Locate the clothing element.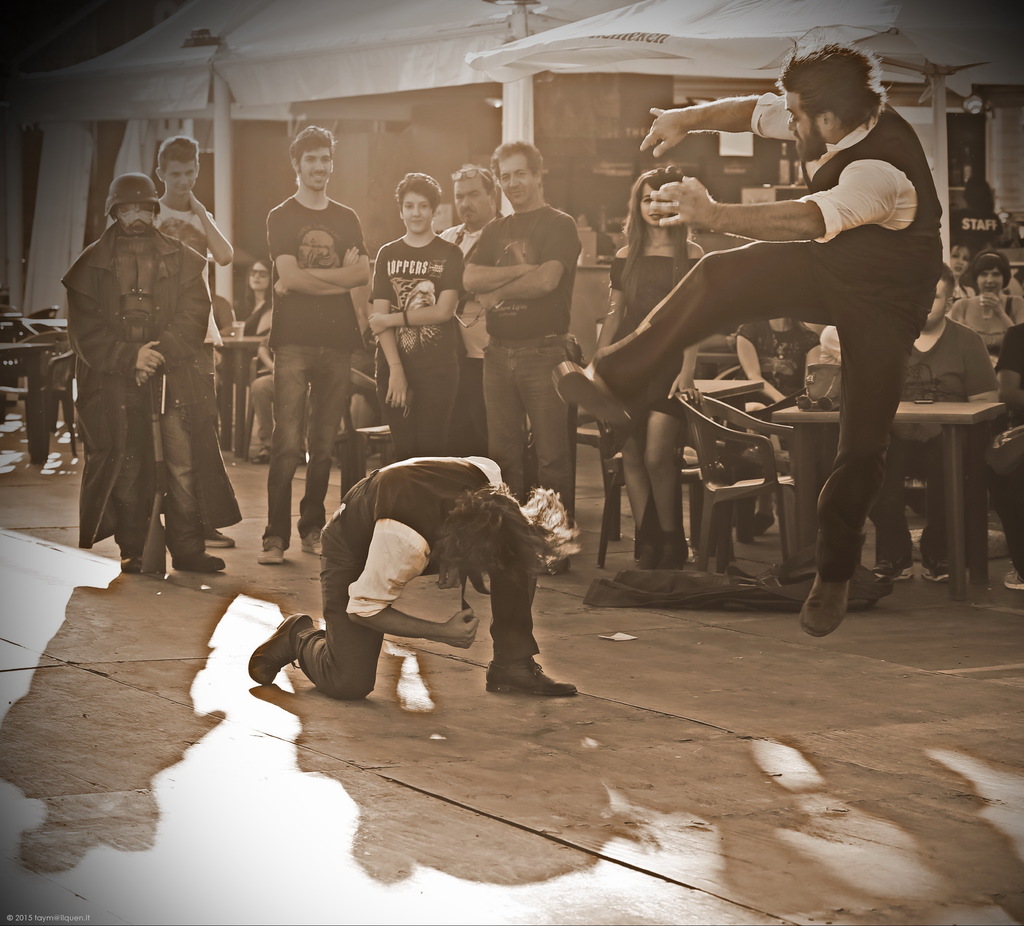
Element bbox: box=[867, 313, 998, 562].
